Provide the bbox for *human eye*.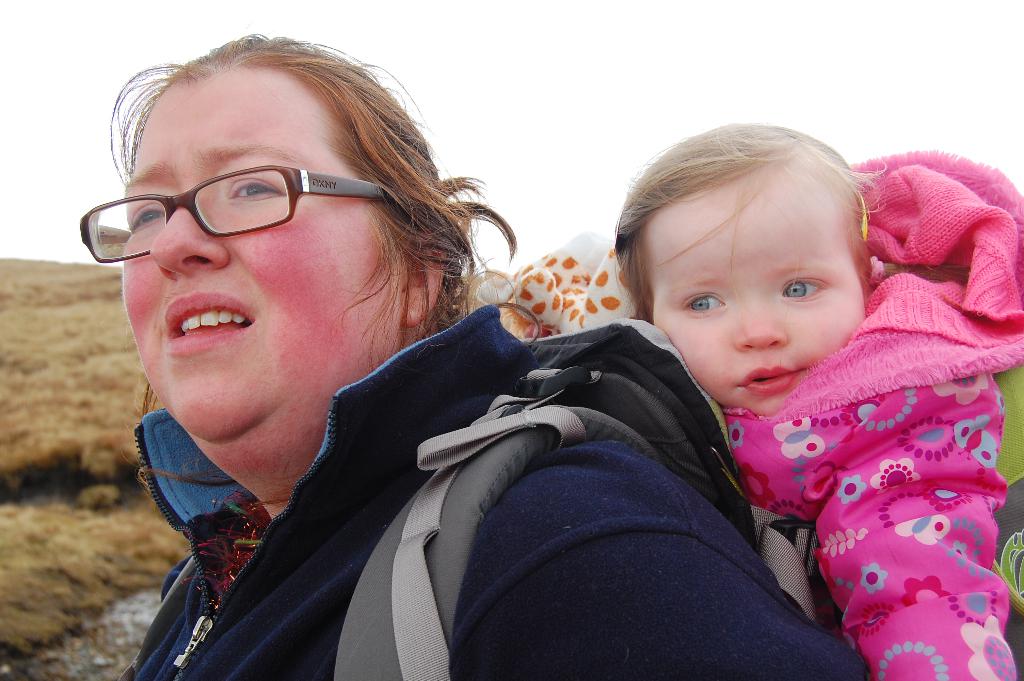
bbox(221, 171, 289, 205).
